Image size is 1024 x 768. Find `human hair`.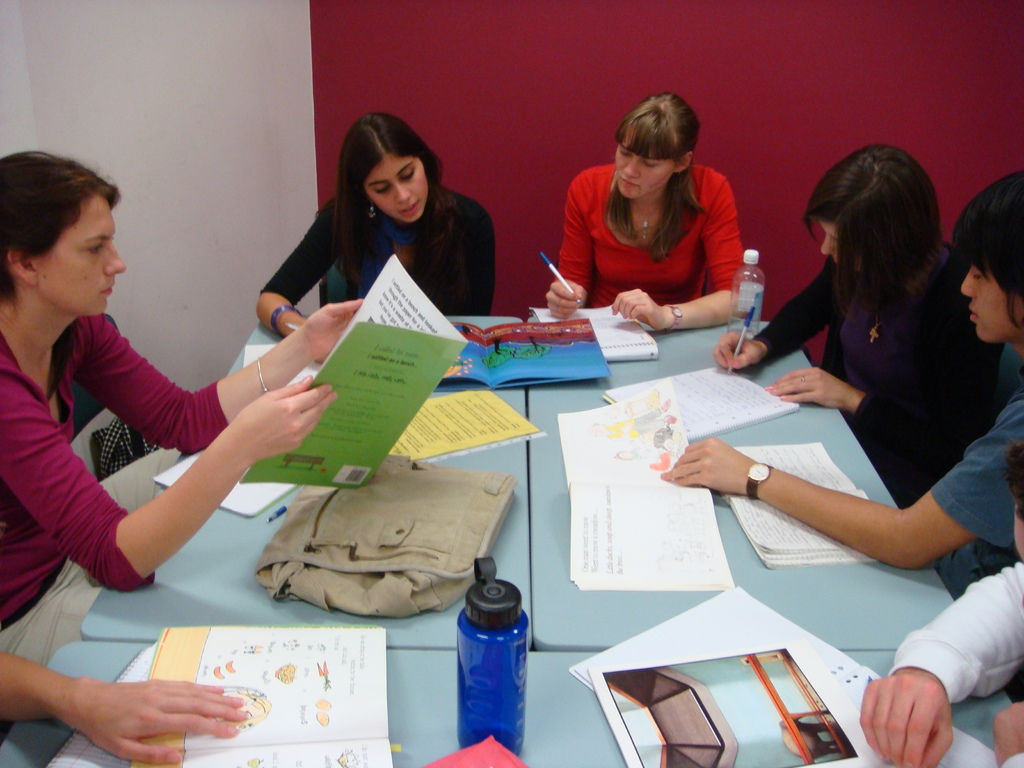
BBox(0, 145, 124, 301).
